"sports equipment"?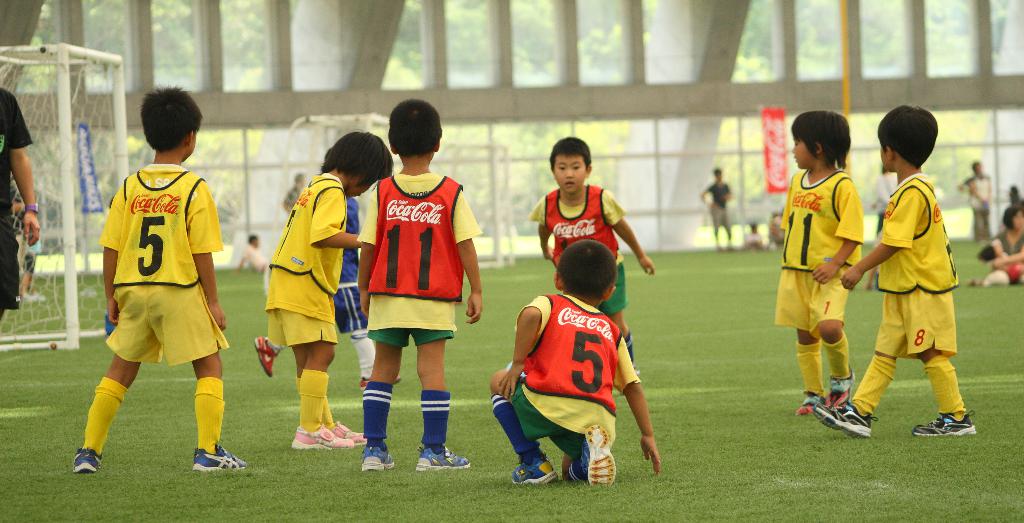
[x1=417, y1=446, x2=471, y2=470]
